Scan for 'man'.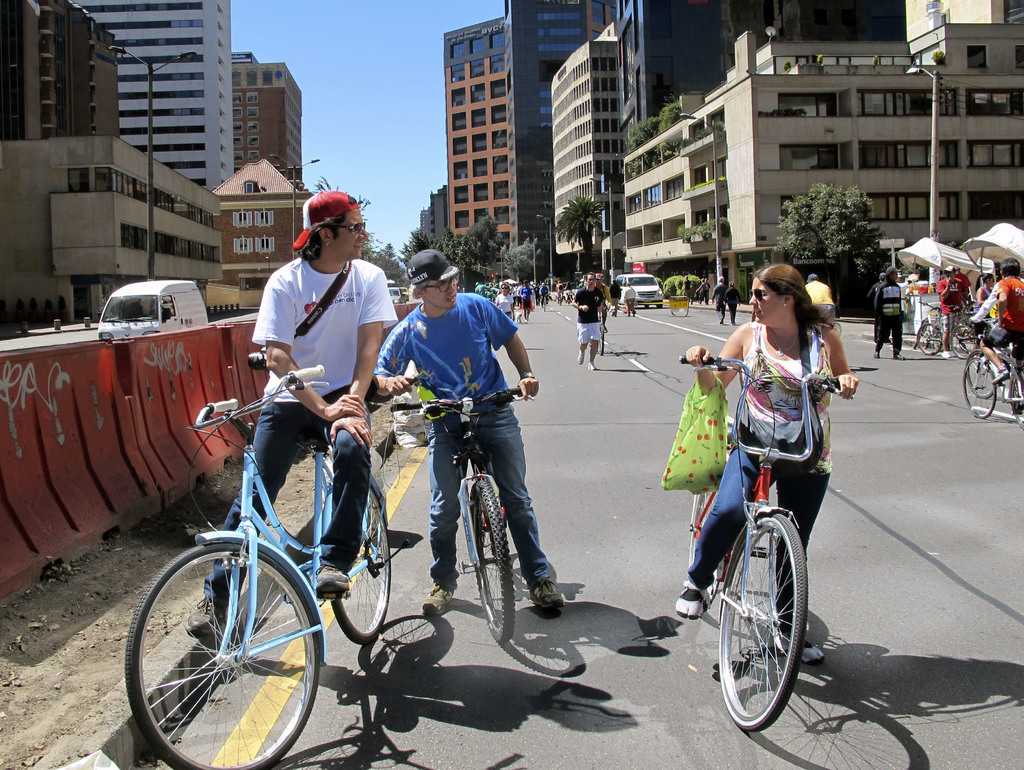
Scan result: [x1=474, y1=281, x2=491, y2=299].
